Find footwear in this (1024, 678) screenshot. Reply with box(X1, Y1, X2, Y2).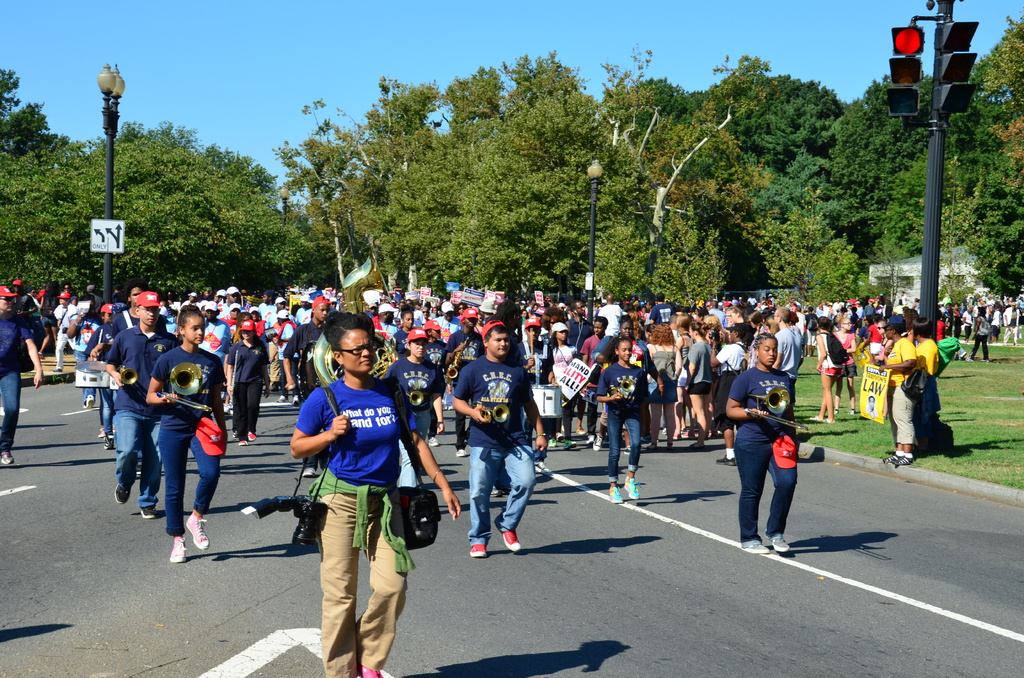
box(0, 451, 12, 465).
